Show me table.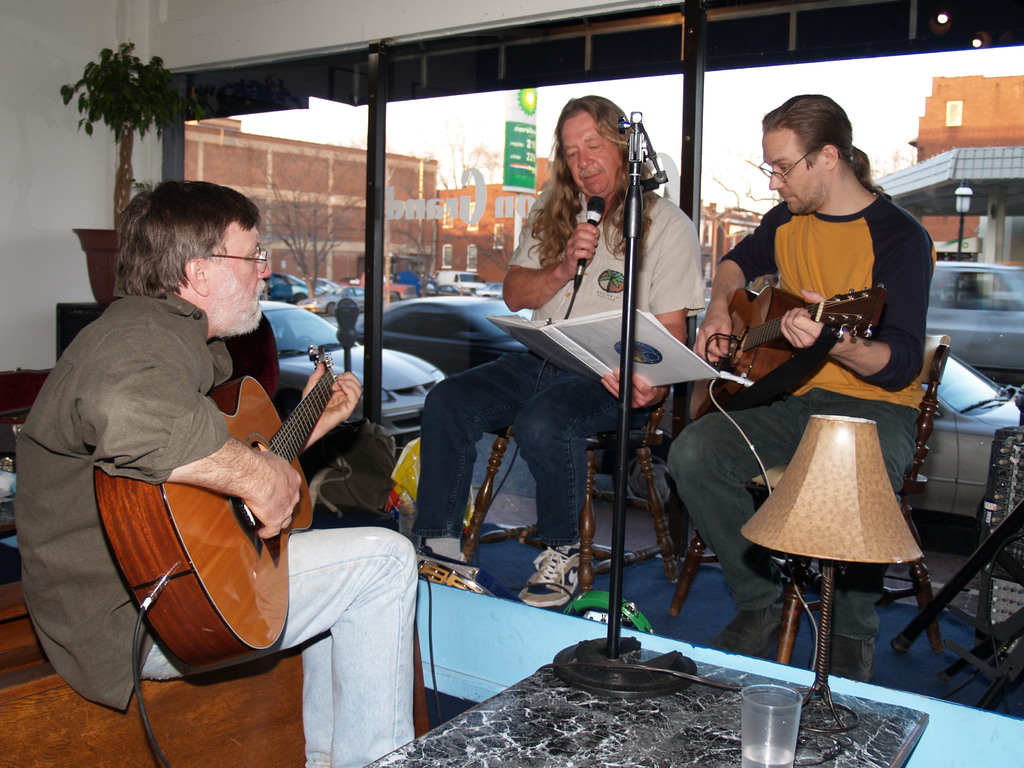
table is here: (366,628,929,767).
